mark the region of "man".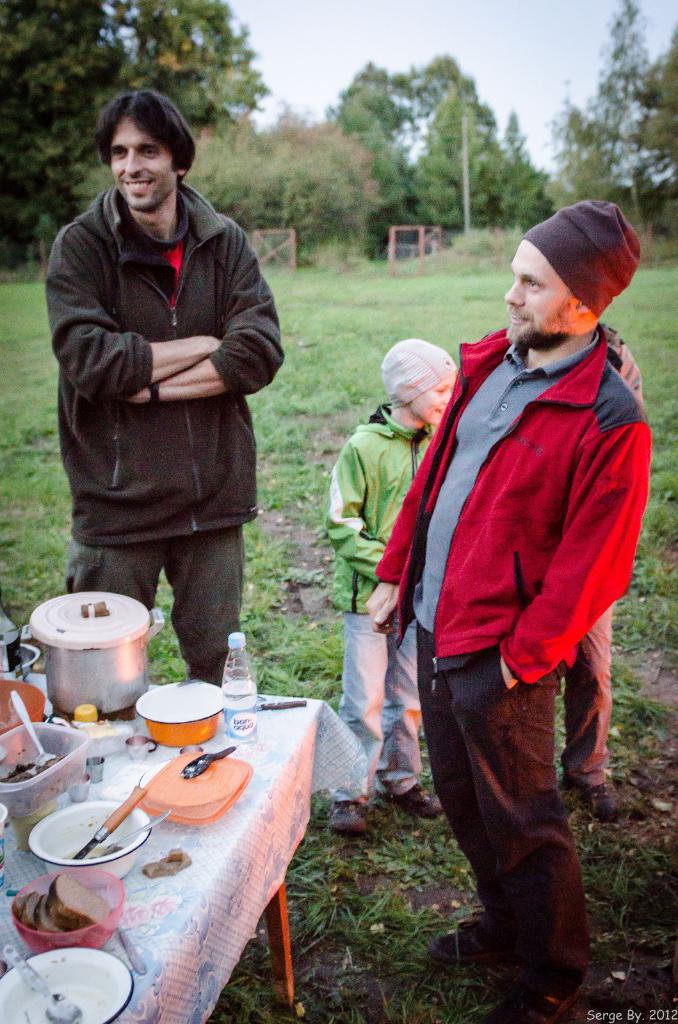
Region: [x1=359, y1=193, x2=644, y2=1023].
